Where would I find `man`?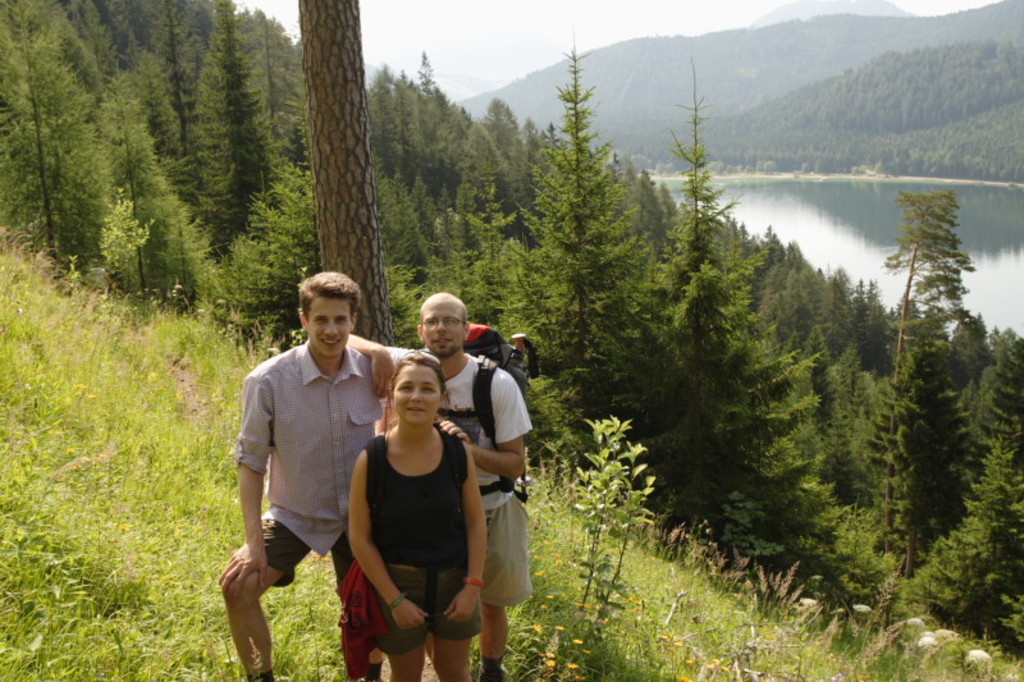
At Rect(346, 290, 527, 681).
